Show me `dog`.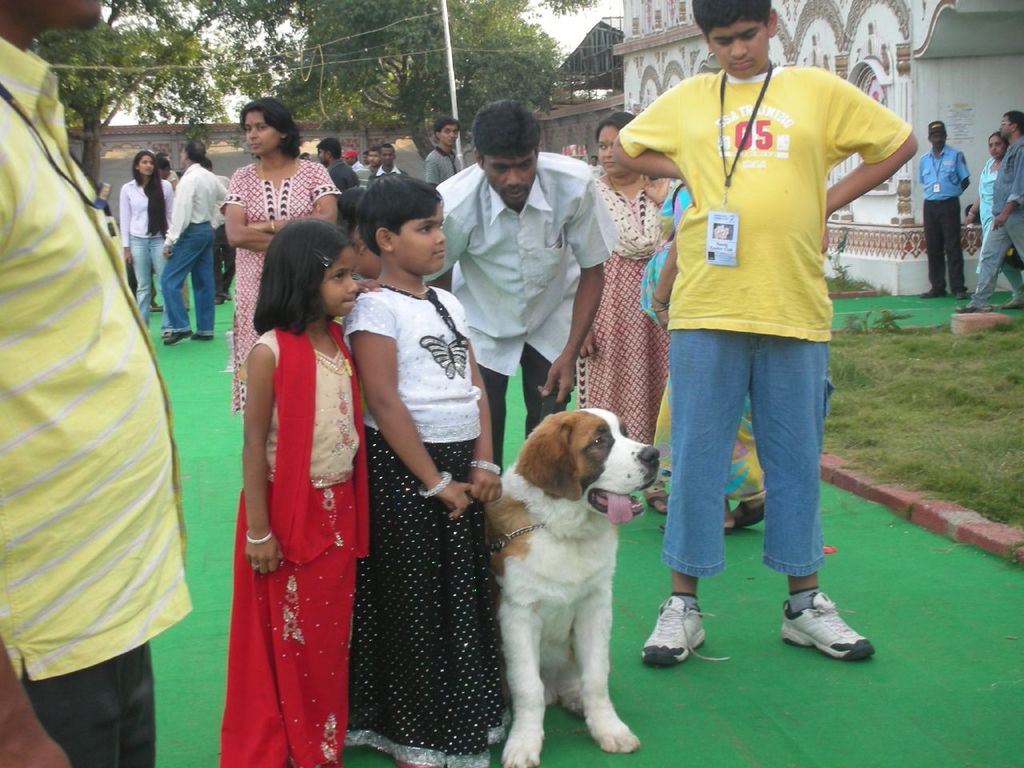
`dog` is here: crop(483, 407, 661, 767).
